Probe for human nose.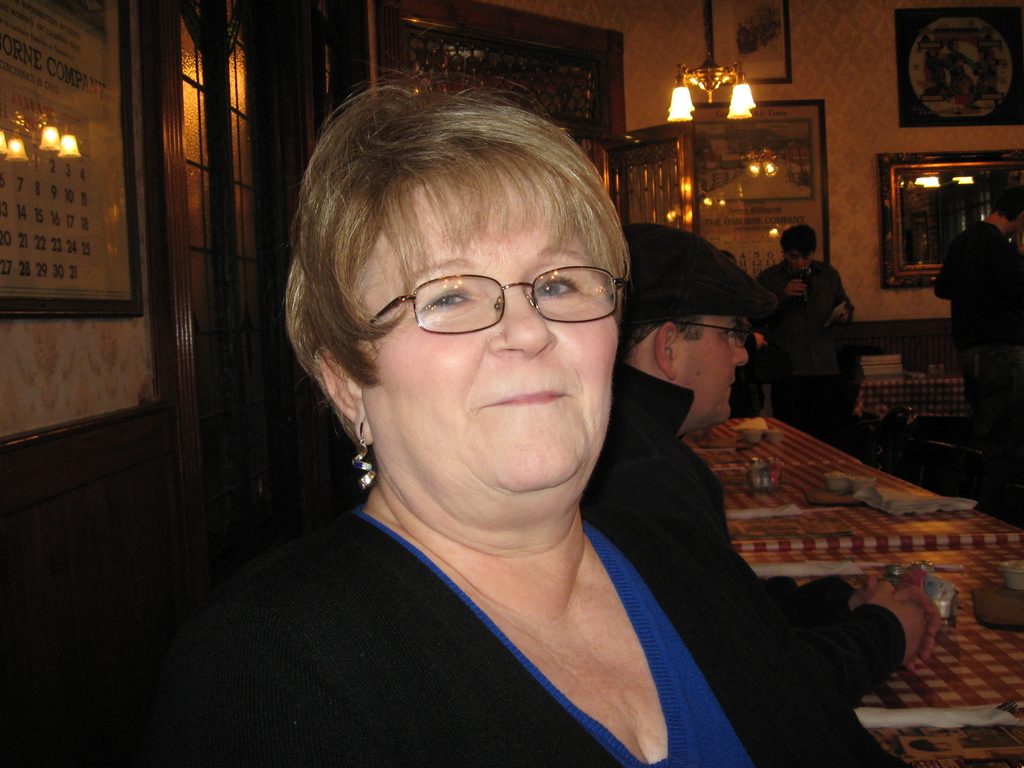
Probe result: detection(731, 333, 751, 367).
